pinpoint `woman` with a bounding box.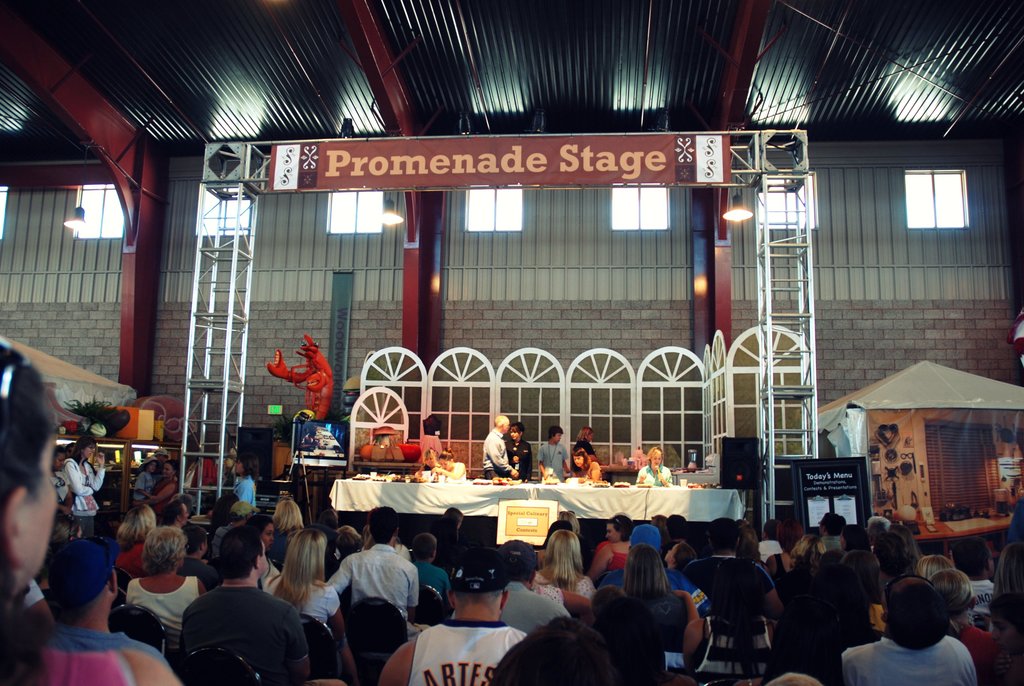
l=889, t=521, r=925, b=564.
